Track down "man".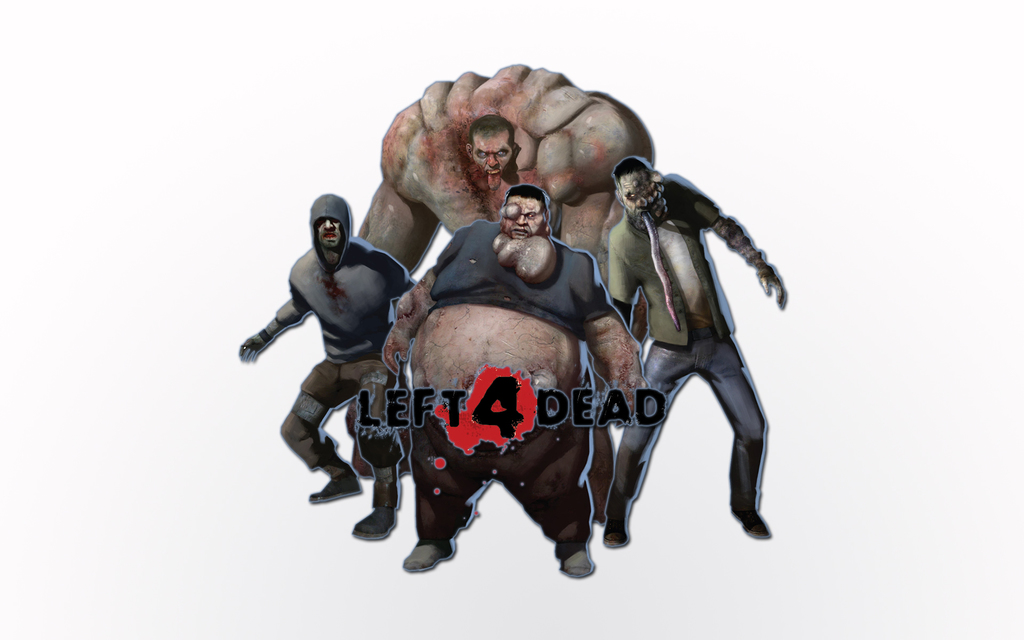
Tracked to region(595, 147, 790, 550).
